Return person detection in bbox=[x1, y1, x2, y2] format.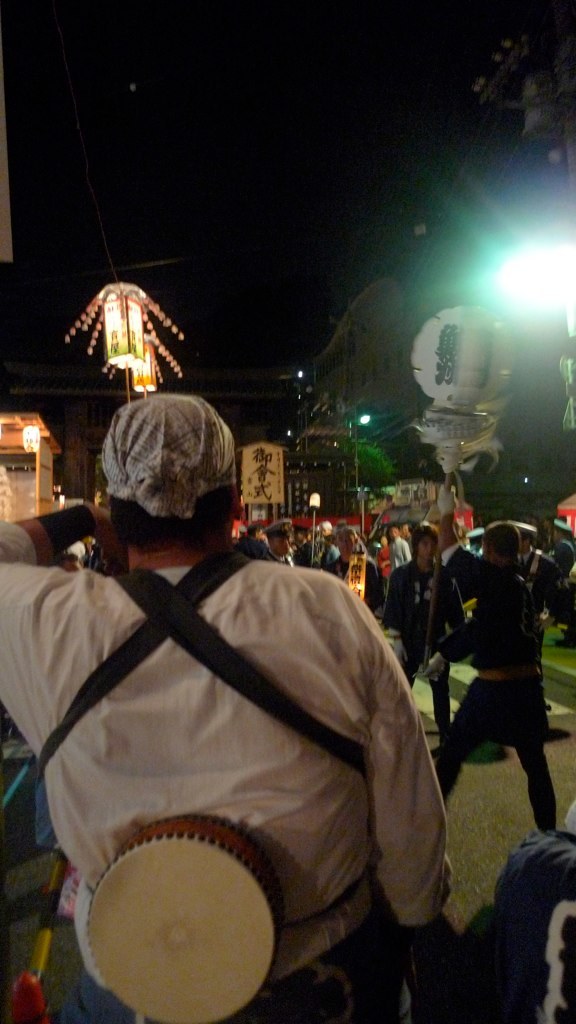
bbox=[258, 515, 304, 568].
